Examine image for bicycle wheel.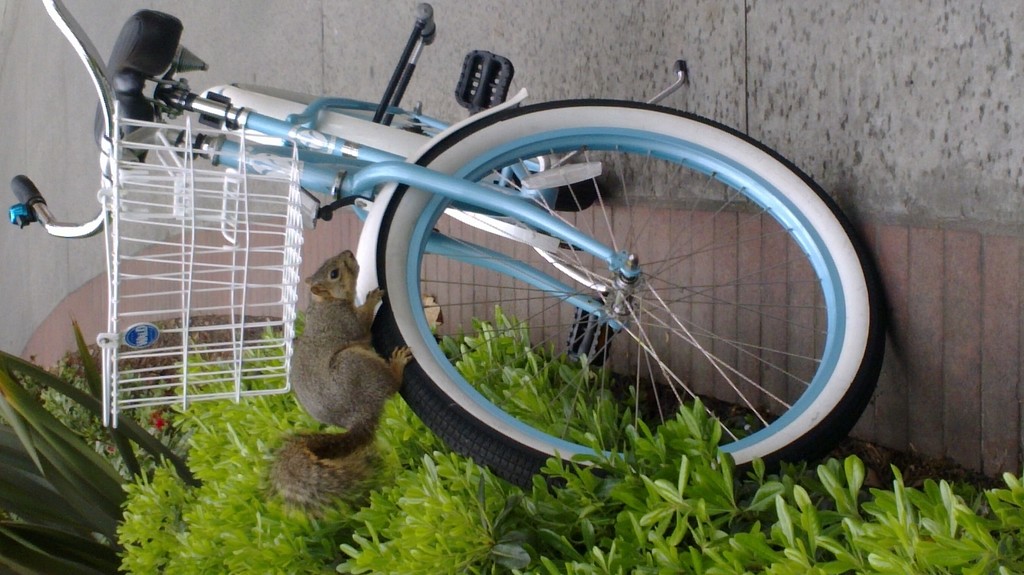
Examination result: 204:83:562:226.
